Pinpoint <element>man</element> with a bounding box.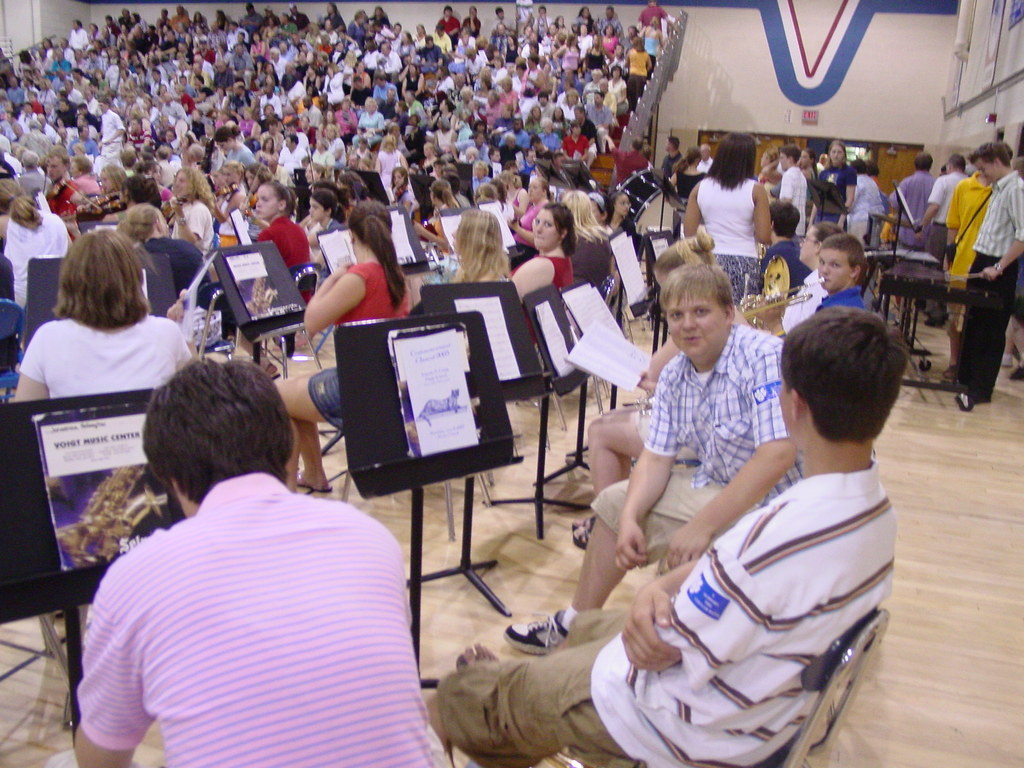
{"x1": 921, "y1": 155, "x2": 962, "y2": 326}.
